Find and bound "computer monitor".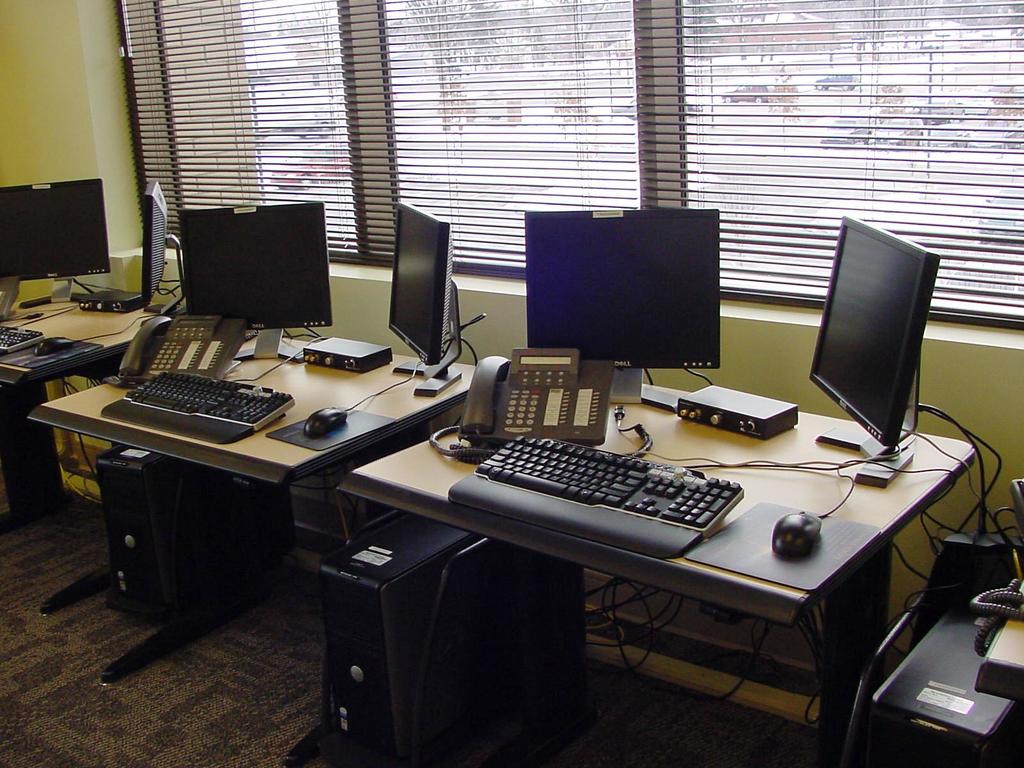
Bound: [521, 209, 739, 410].
